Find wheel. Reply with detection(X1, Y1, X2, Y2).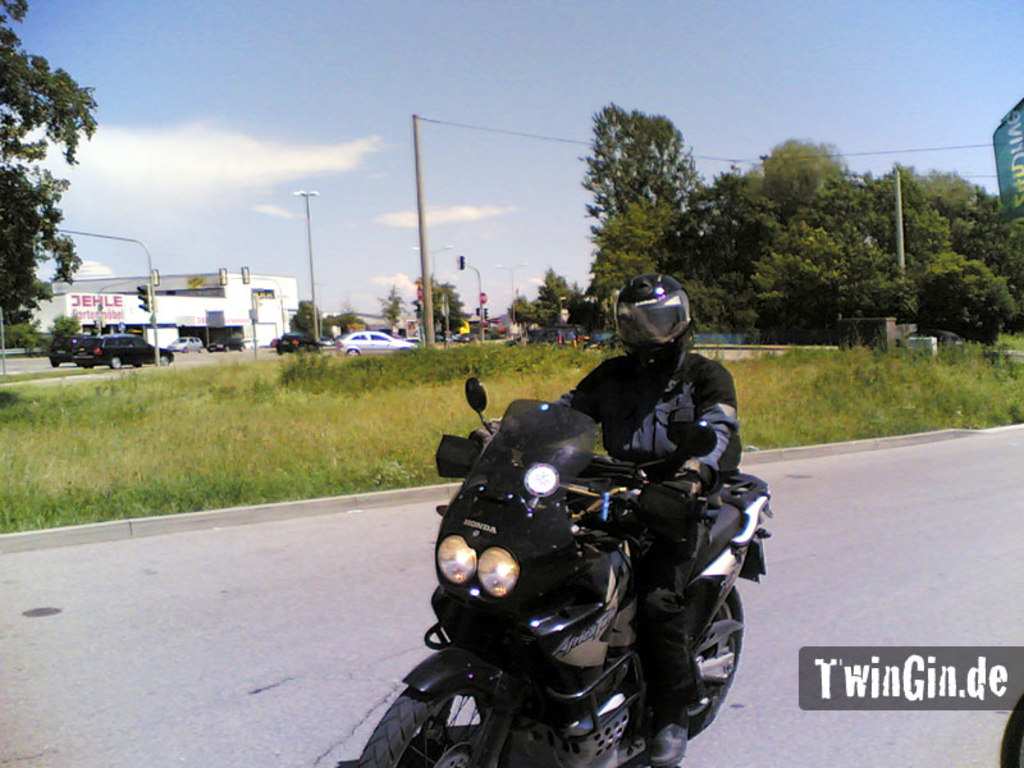
detection(352, 676, 521, 763).
